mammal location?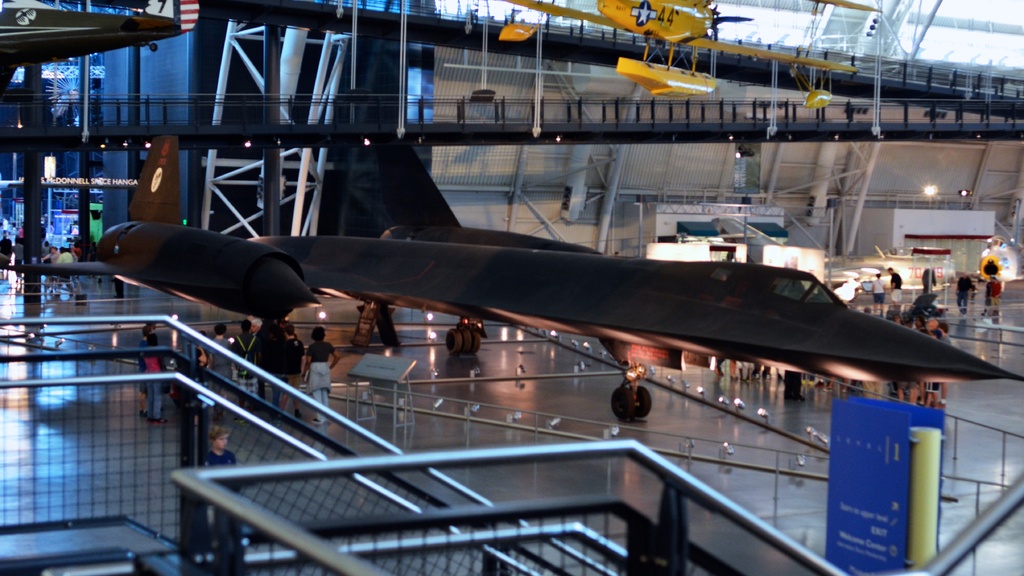
l=212, t=325, r=236, b=385
